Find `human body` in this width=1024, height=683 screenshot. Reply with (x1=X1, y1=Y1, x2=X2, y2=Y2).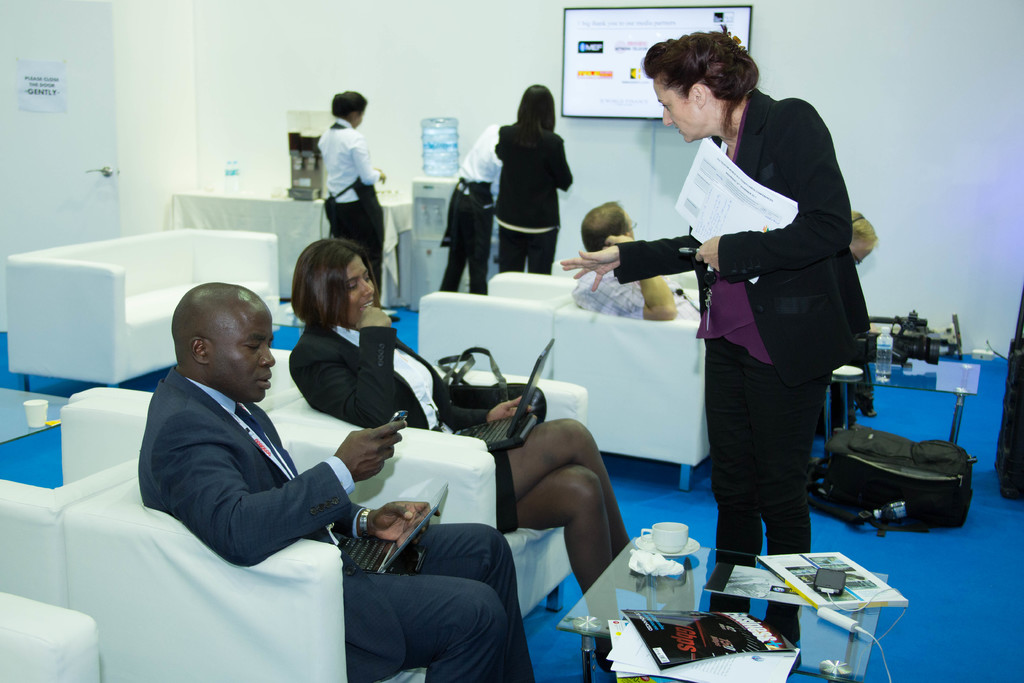
(x1=131, y1=281, x2=536, y2=682).
